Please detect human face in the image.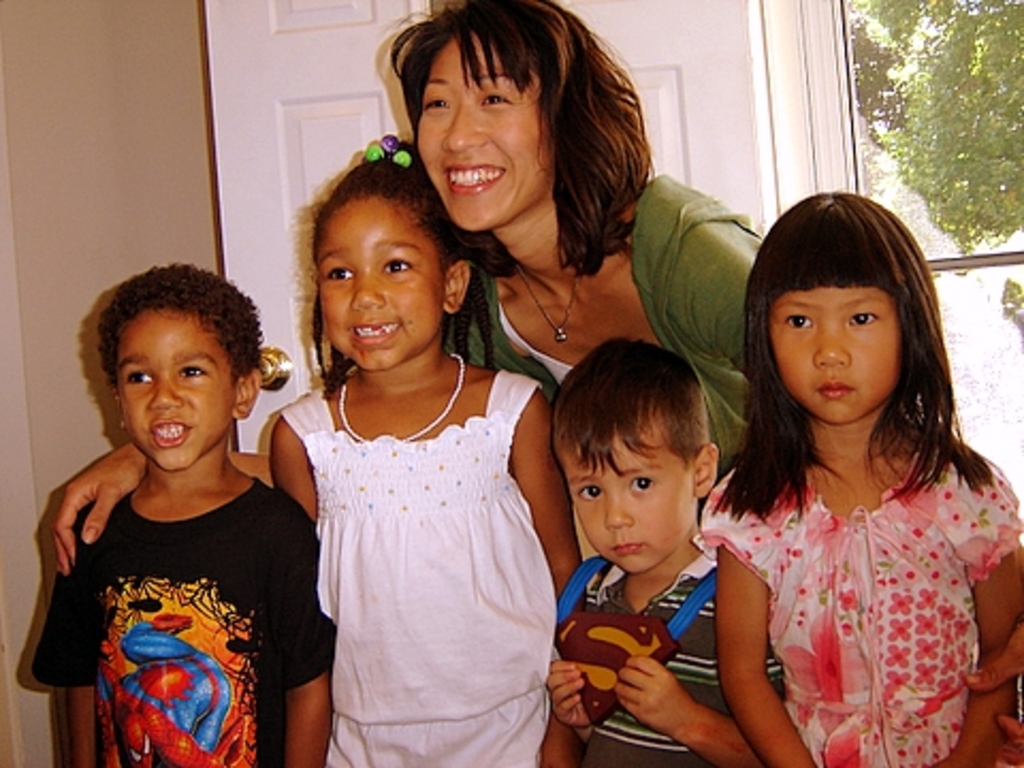
320/196/442/369.
